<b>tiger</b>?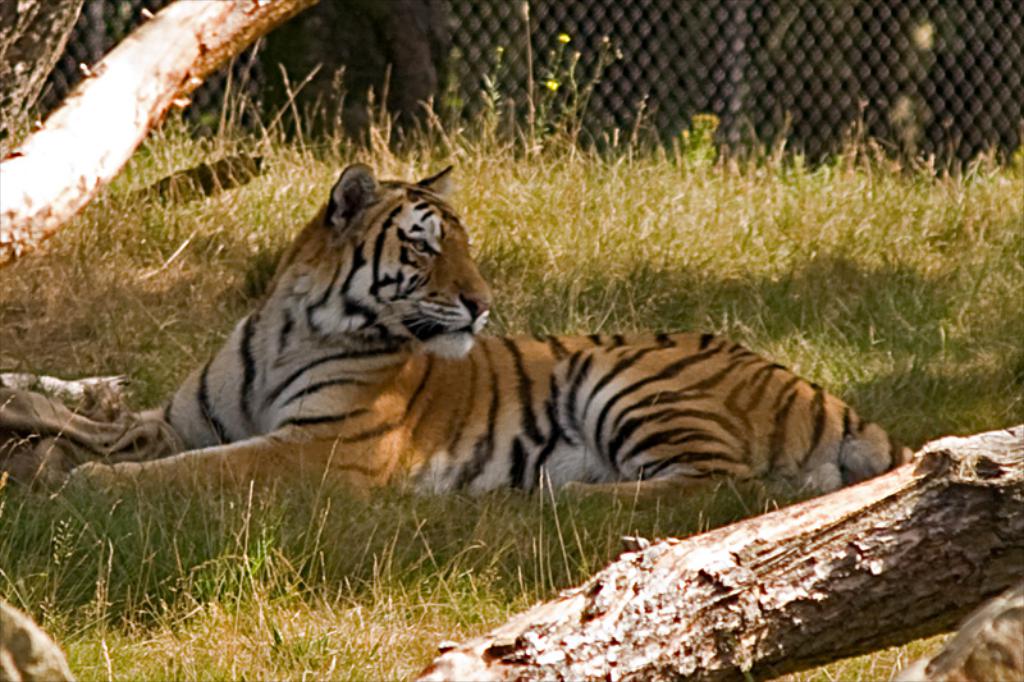
box(61, 163, 914, 503)
